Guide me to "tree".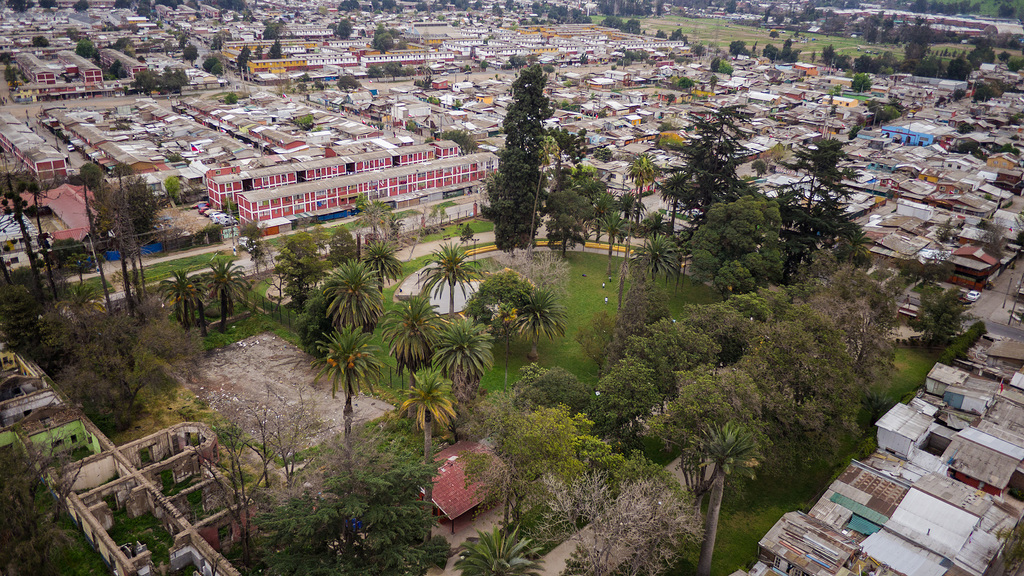
Guidance: bbox=(320, 253, 388, 397).
